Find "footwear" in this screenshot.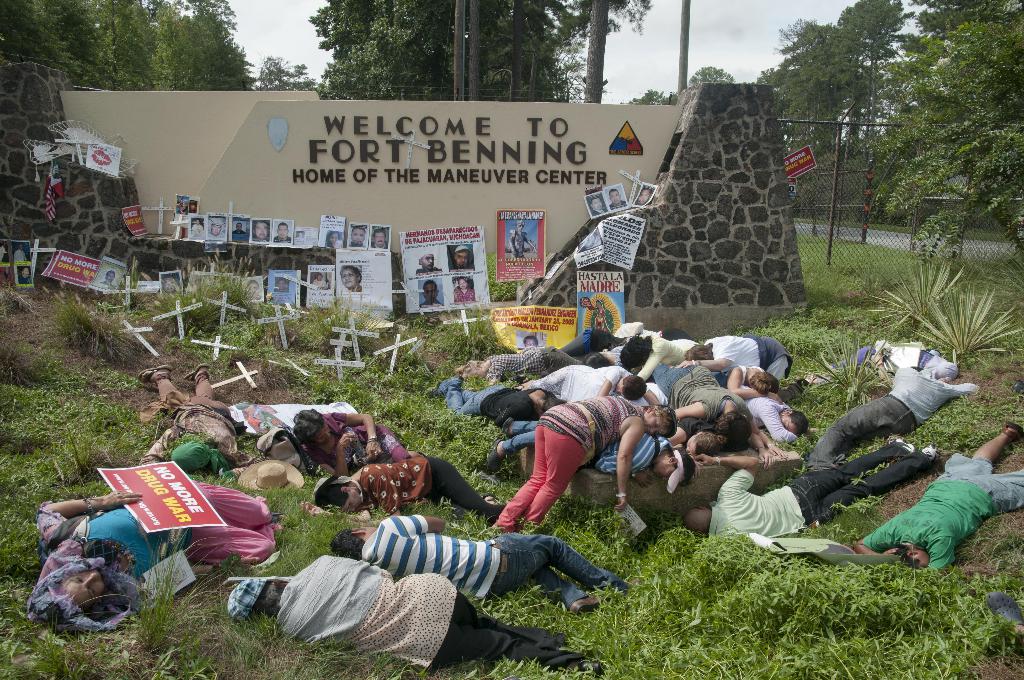
The bounding box for "footwear" is <bbox>1001, 419, 1023, 441</bbox>.
